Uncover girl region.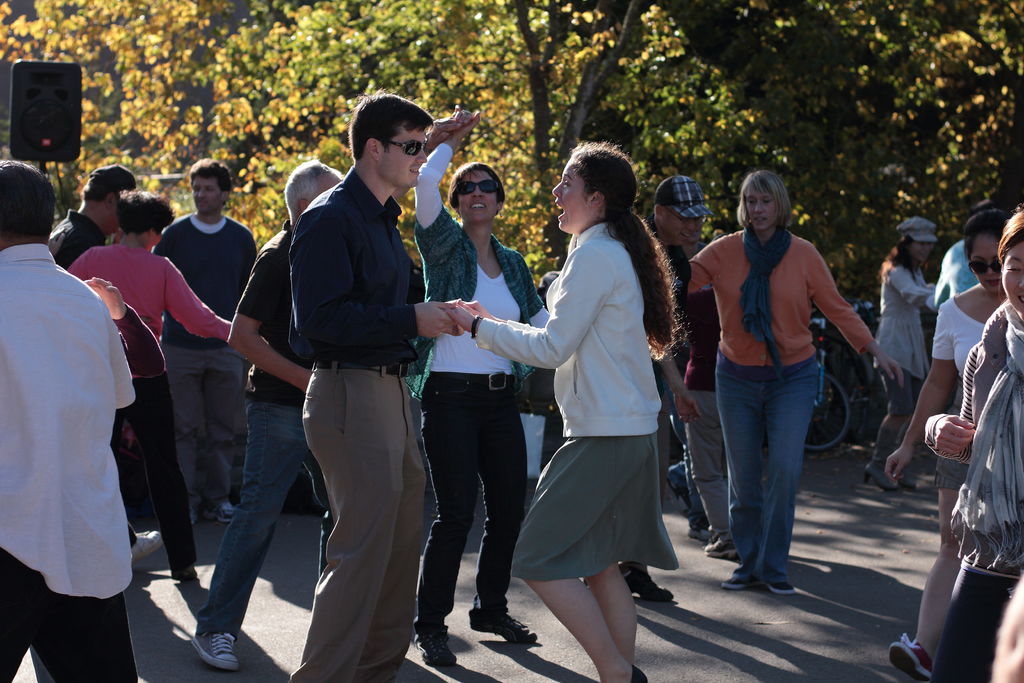
Uncovered: <bbox>444, 139, 678, 682</bbox>.
